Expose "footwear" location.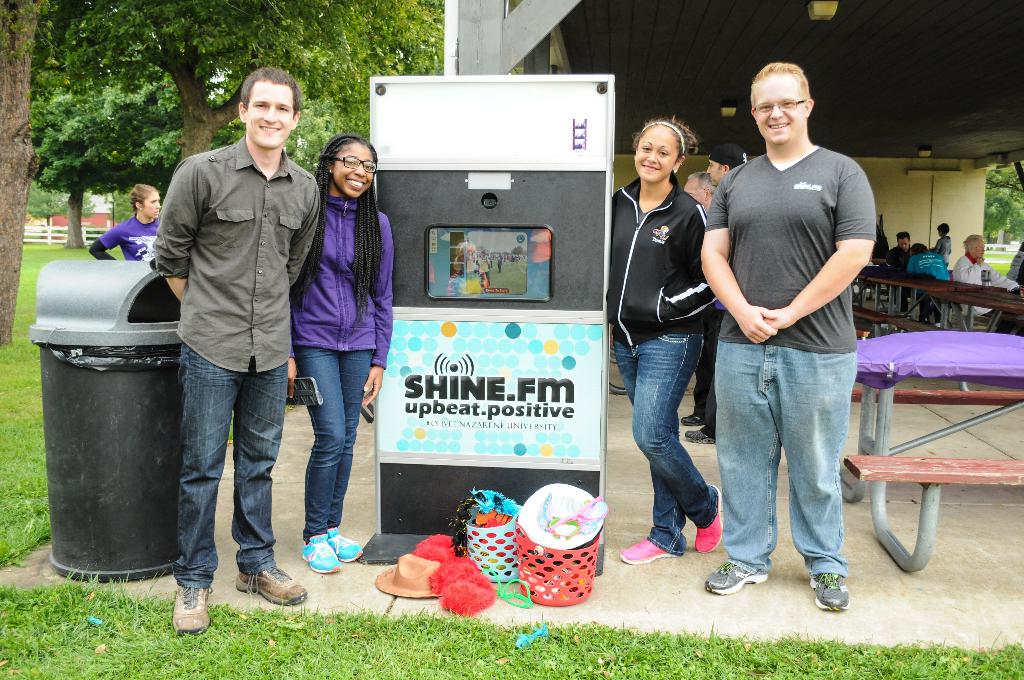
Exposed at detection(677, 412, 706, 428).
